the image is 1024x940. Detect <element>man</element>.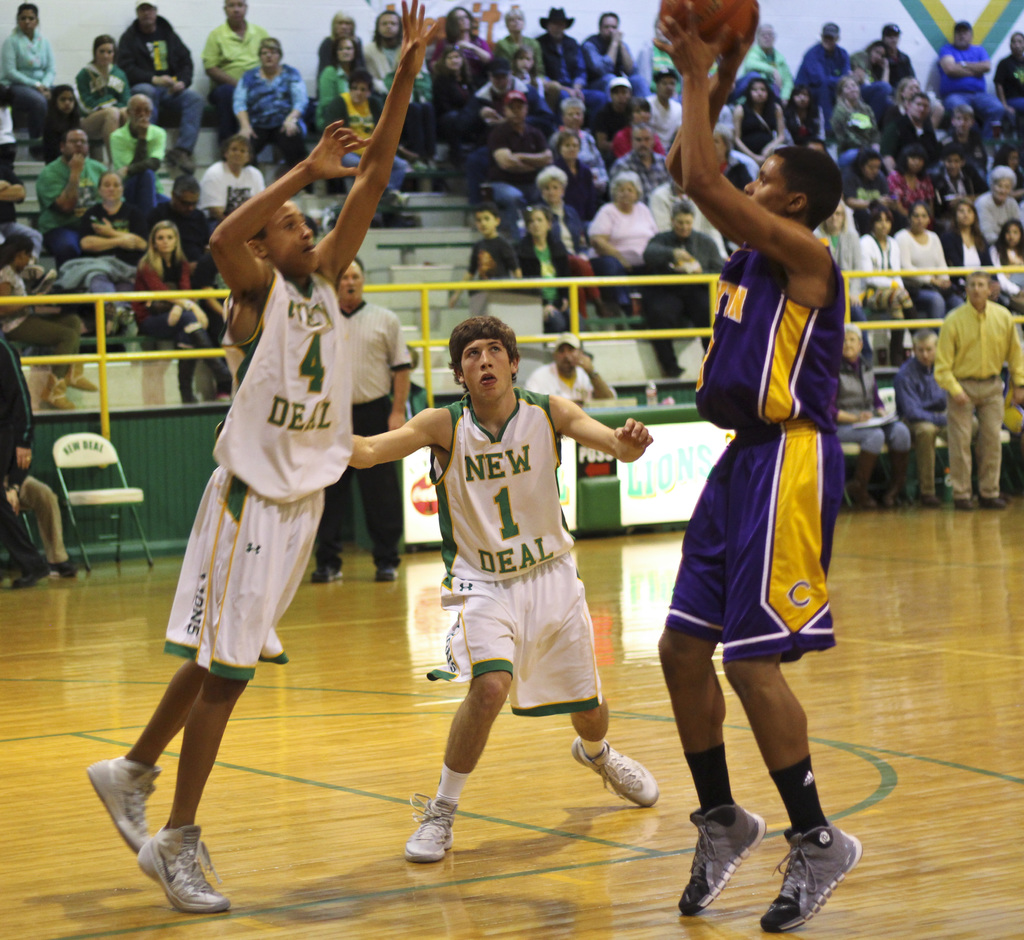
Detection: {"left": 788, "top": 24, "right": 856, "bottom": 156}.
